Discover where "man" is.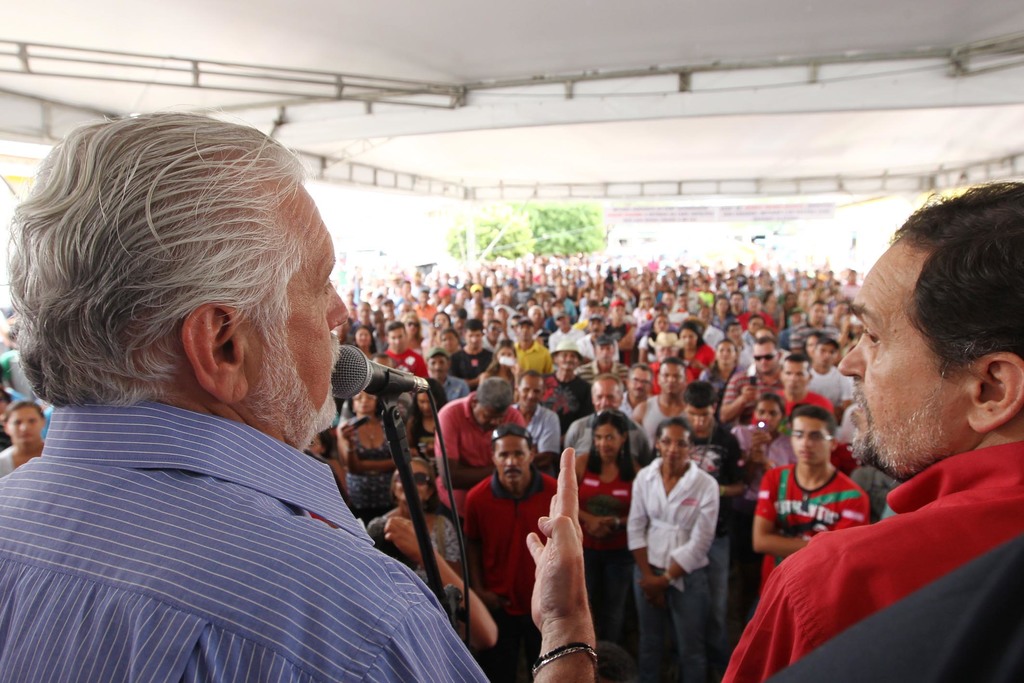
Discovered at l=0, t=151, r=494, b=681.
